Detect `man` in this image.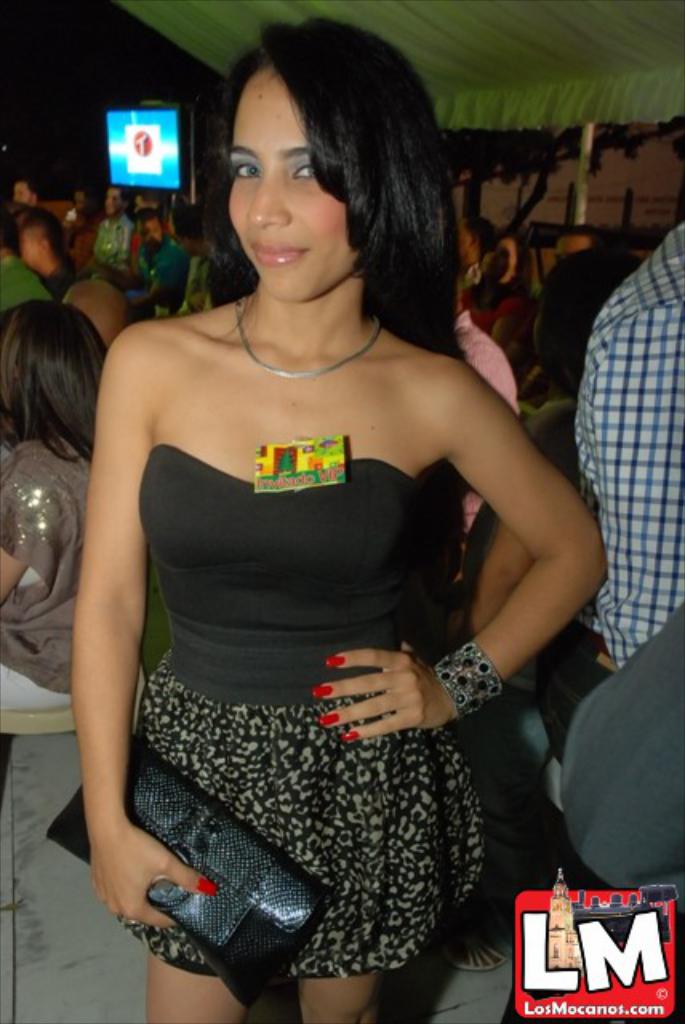
Detection: 455 283 520 544.
